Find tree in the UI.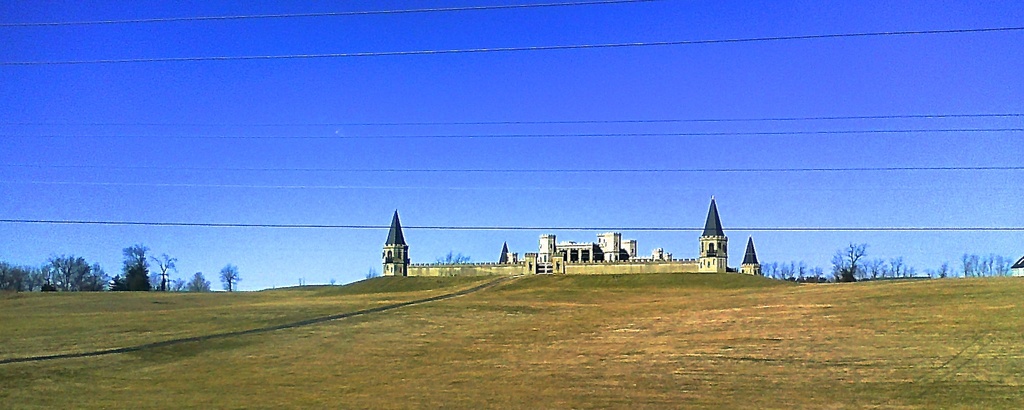
UI element at (190, 272, 210, 291).
